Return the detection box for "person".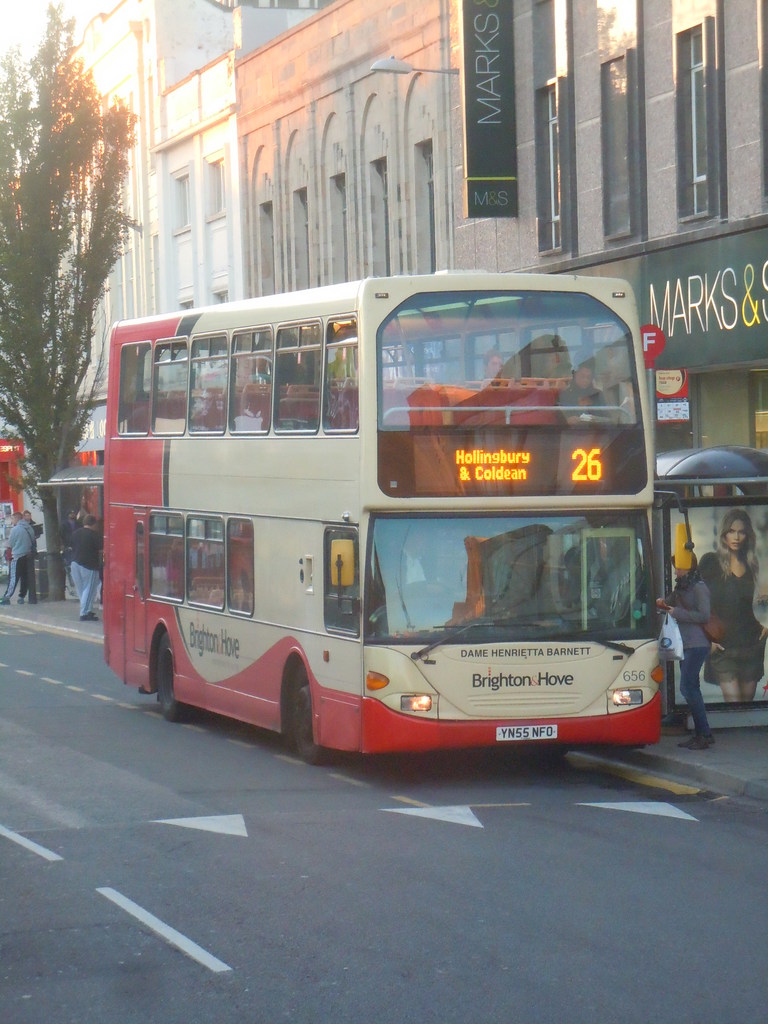
[697,510,767,703].
